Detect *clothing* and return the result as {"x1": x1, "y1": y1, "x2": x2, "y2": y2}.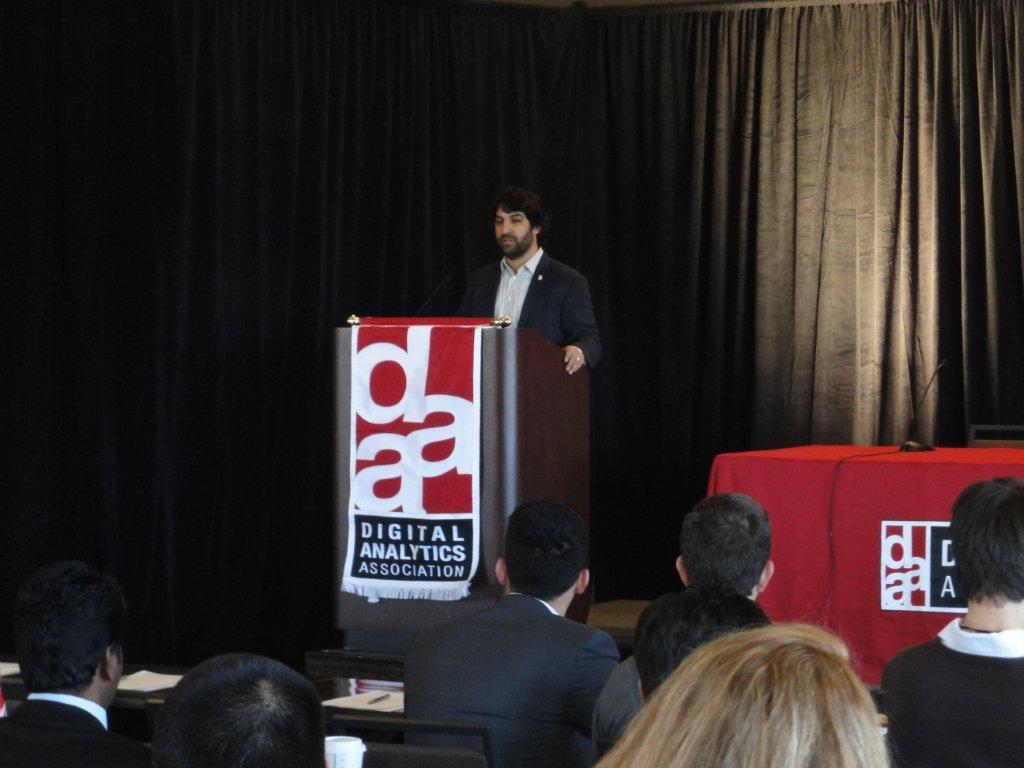
{"x1": 0, "y1": 693, "x2": 150, "y2": 767}.
